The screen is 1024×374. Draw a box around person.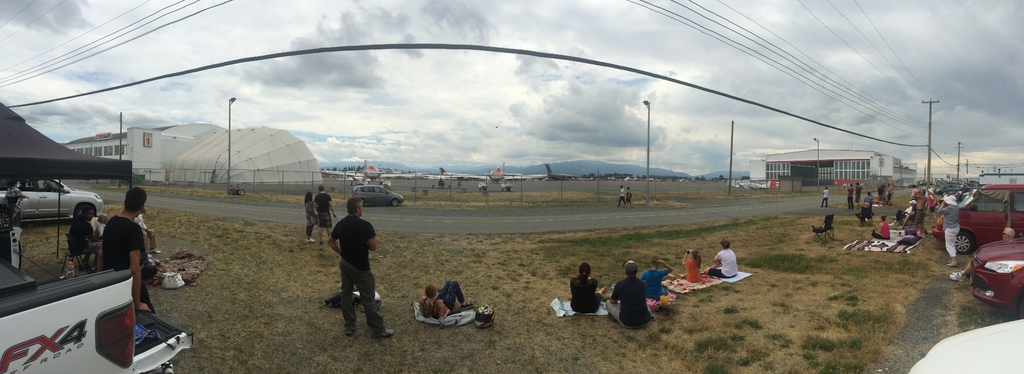
detection(617, 182, 632, 208).
